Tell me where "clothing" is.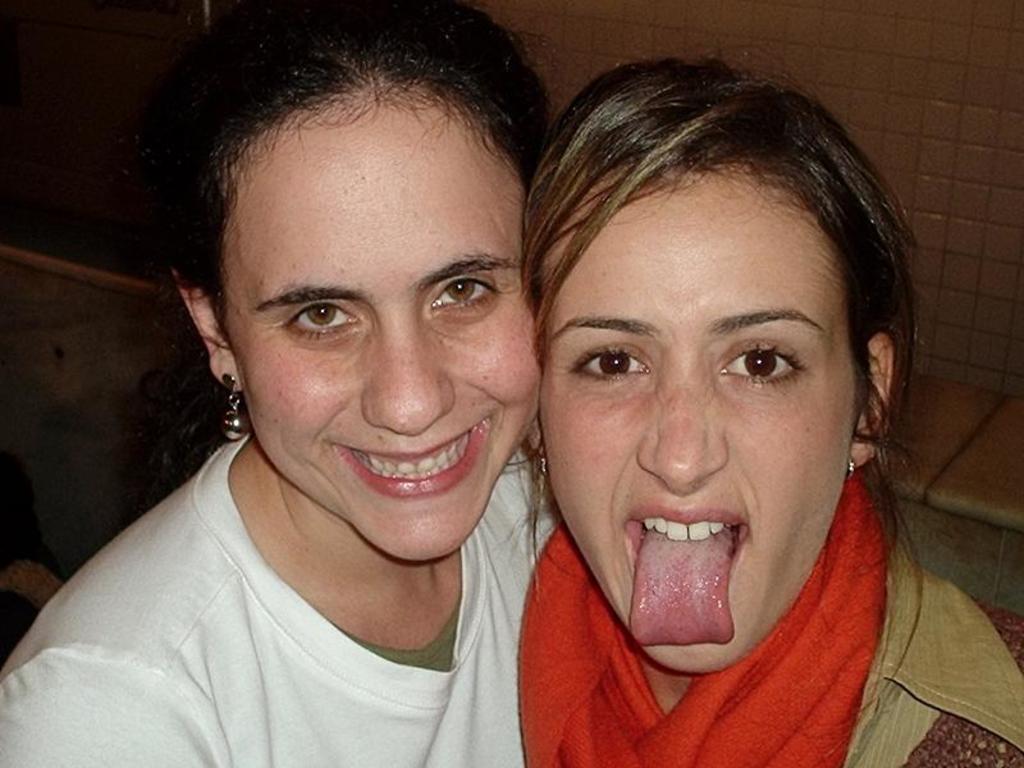
"clothing" is at {"left": 518, "top": 465, "right": 1023, "bottom": 767}.
